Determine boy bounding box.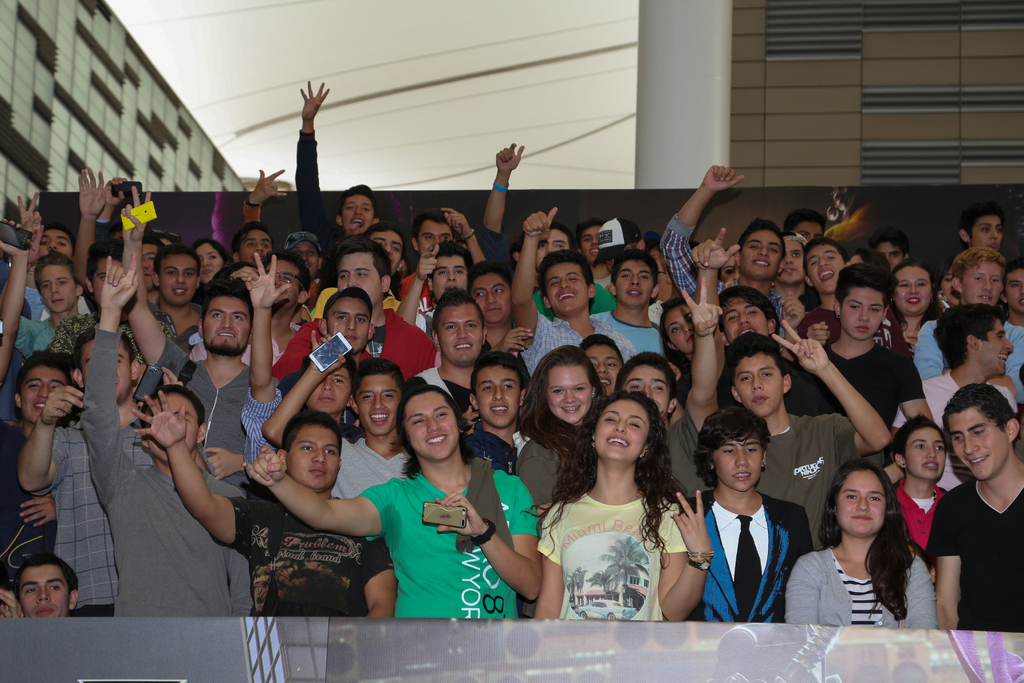
Determined: (x1=886, y1=302, x2=1023, y2=495).
